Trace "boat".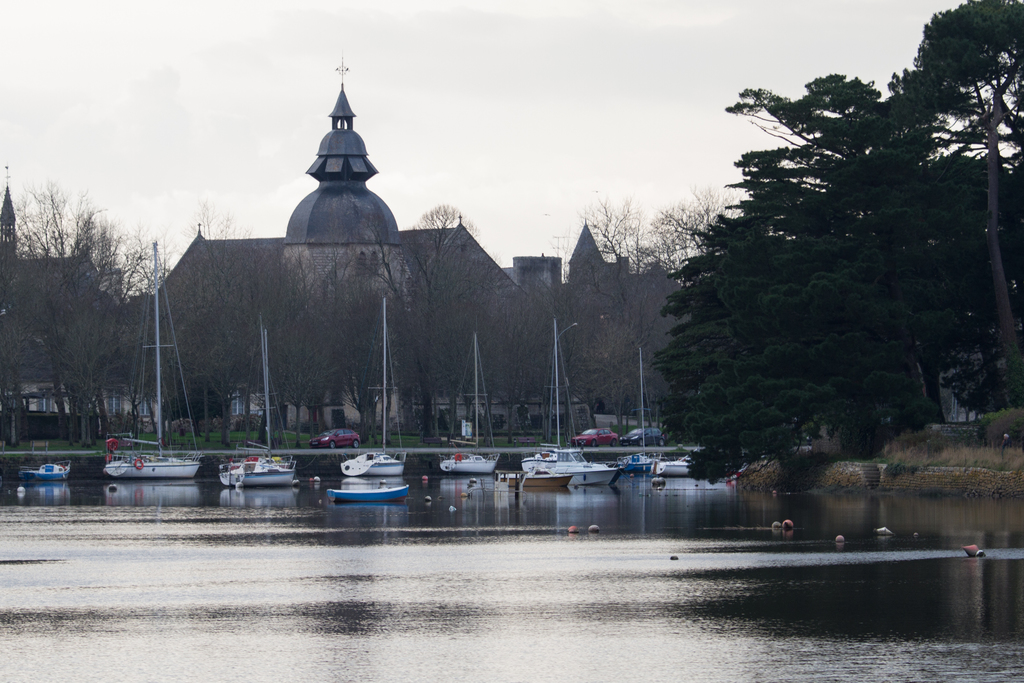
Traced to region(106, 247, 199, 483).
